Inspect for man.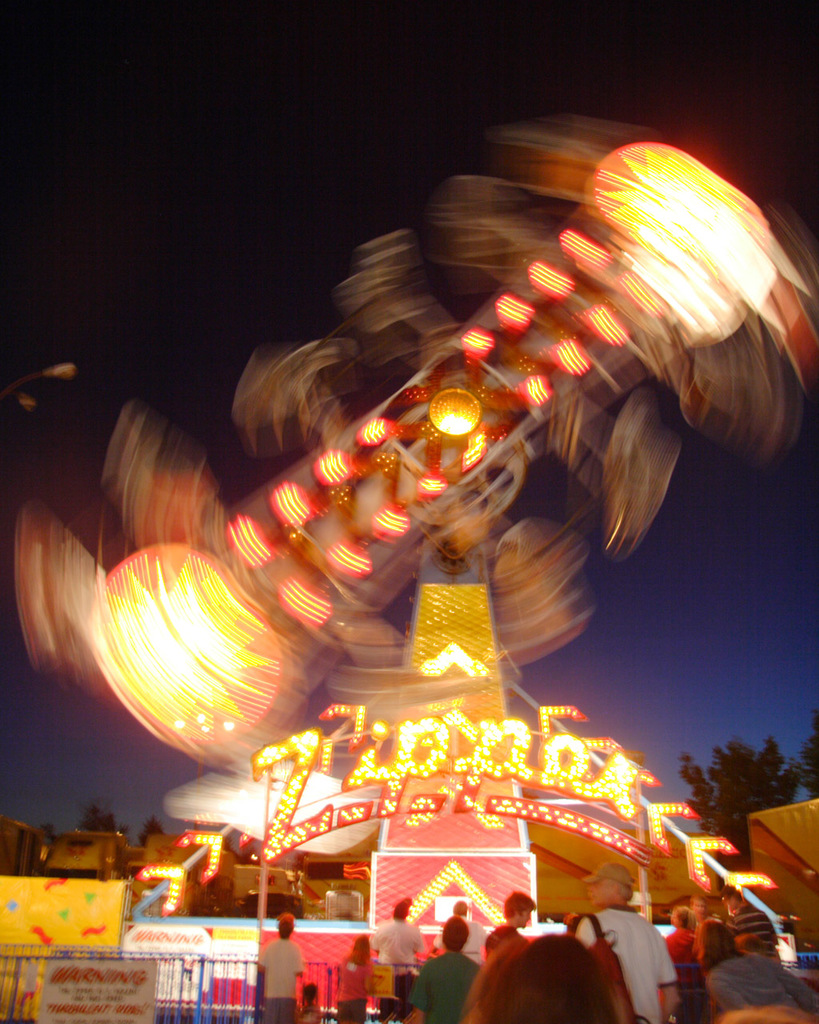
Inspection: l=410, t=914, r=489, b=1023.
